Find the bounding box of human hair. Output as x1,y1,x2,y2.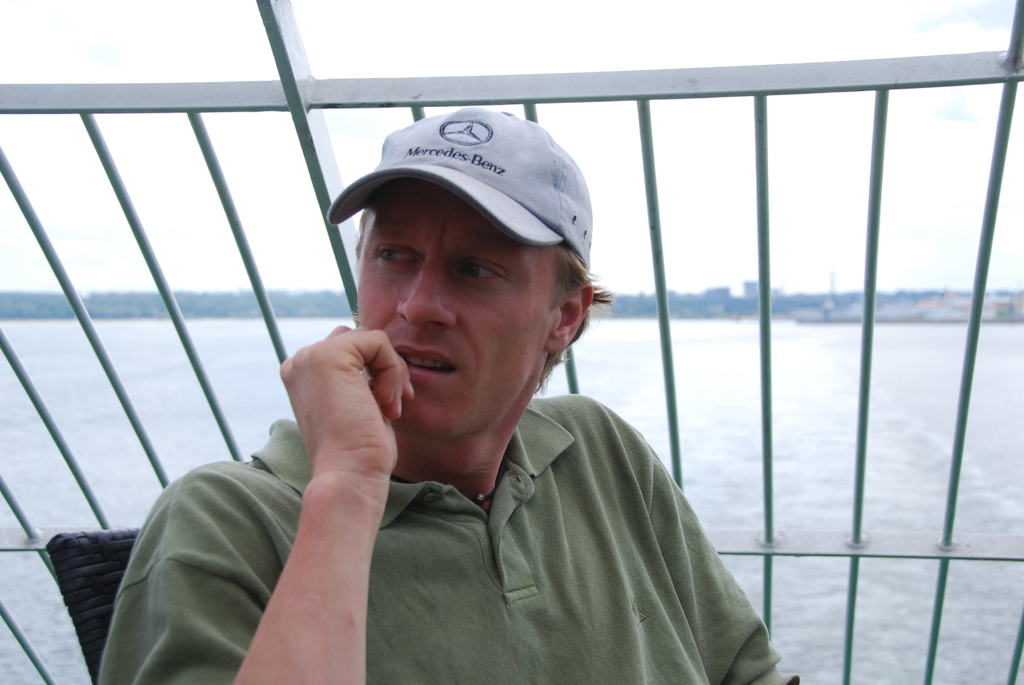
351,235,614,402.
